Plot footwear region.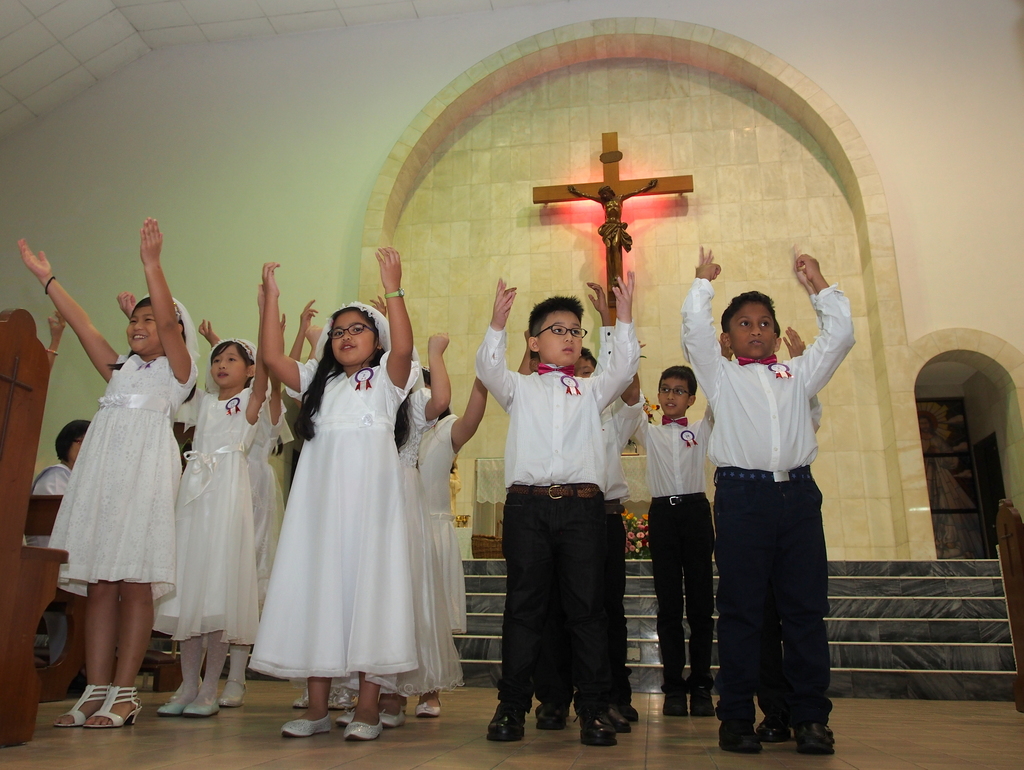
Plotted at 159 701 188 715.
